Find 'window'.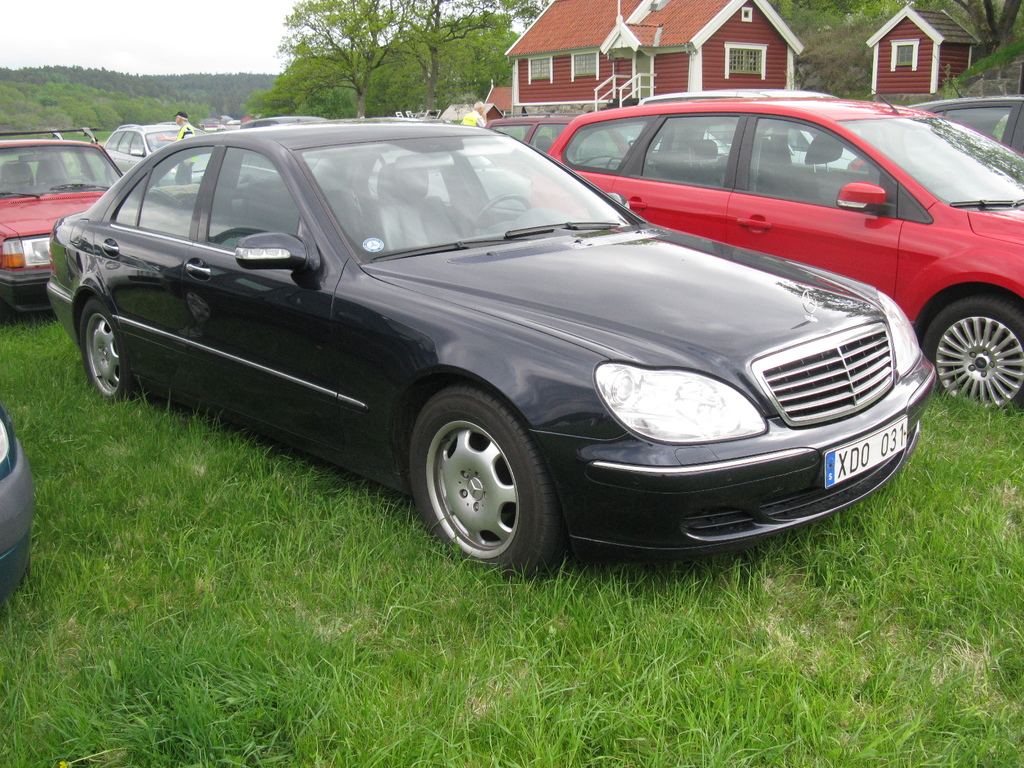
{"x1": 889, "y1": 38, "x2": 917, "y2": 76}.
